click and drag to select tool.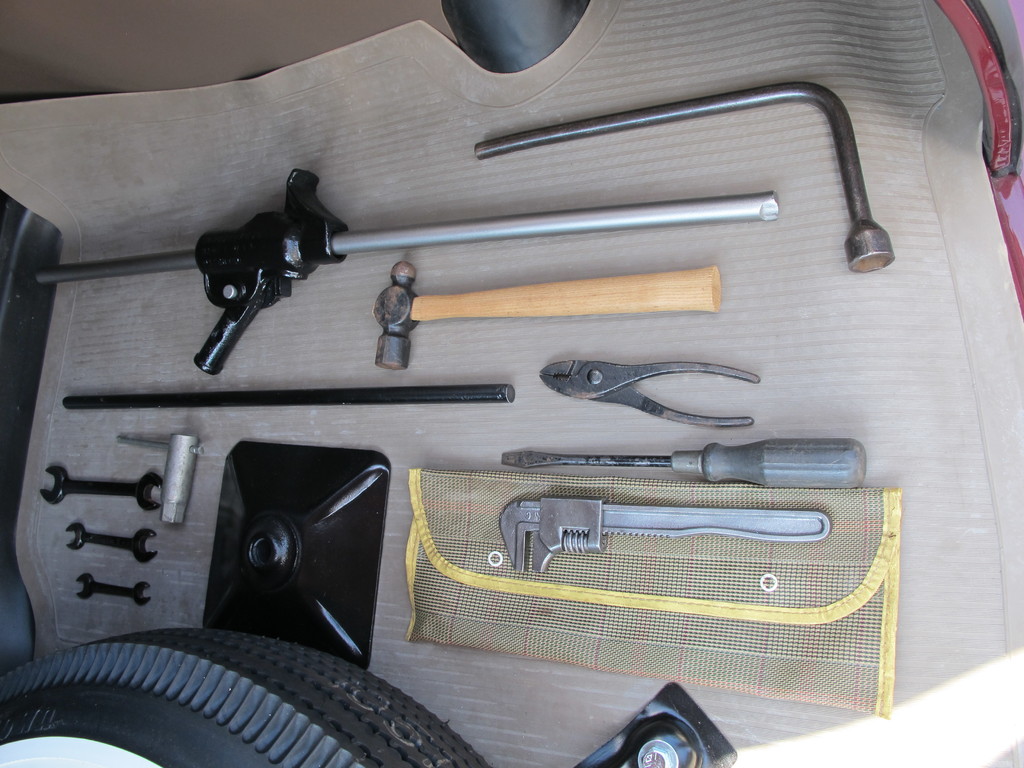
Selection: l=375, t=257, r=727, b=367.
